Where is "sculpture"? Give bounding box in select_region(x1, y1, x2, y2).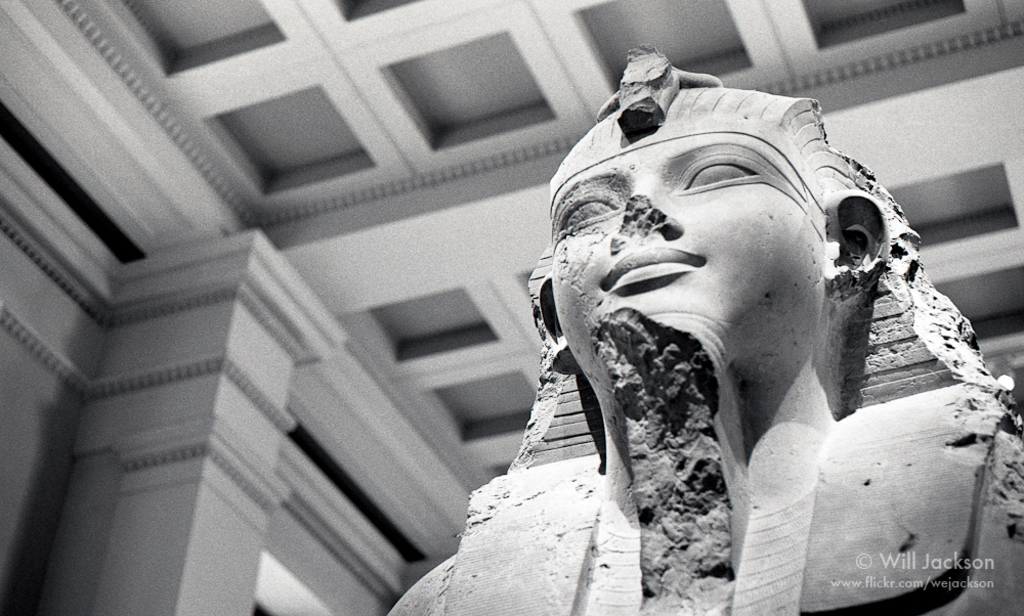
select_region(387, 41, 1023, 615).
